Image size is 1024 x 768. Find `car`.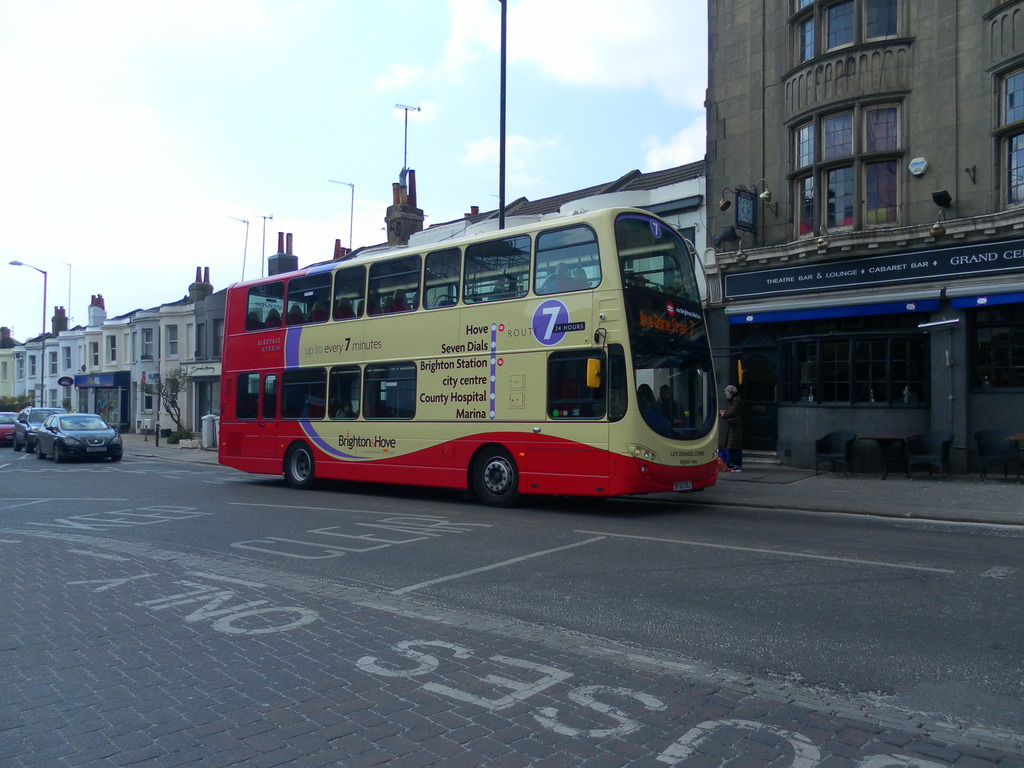
35,412,126,462.
